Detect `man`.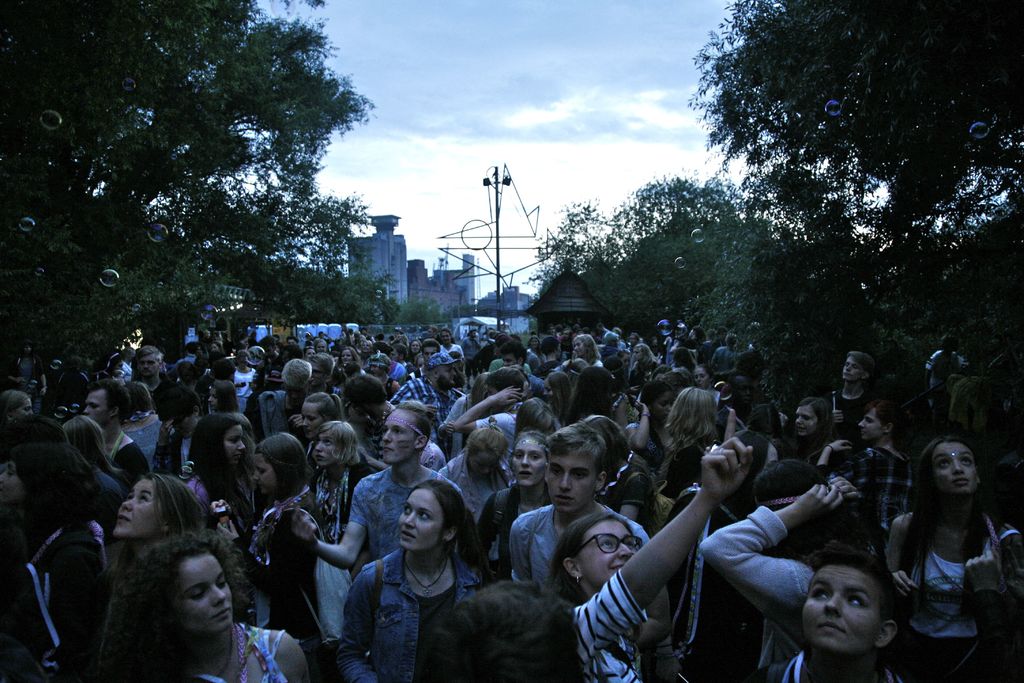
Detected at 308, 350, 336, 398.
